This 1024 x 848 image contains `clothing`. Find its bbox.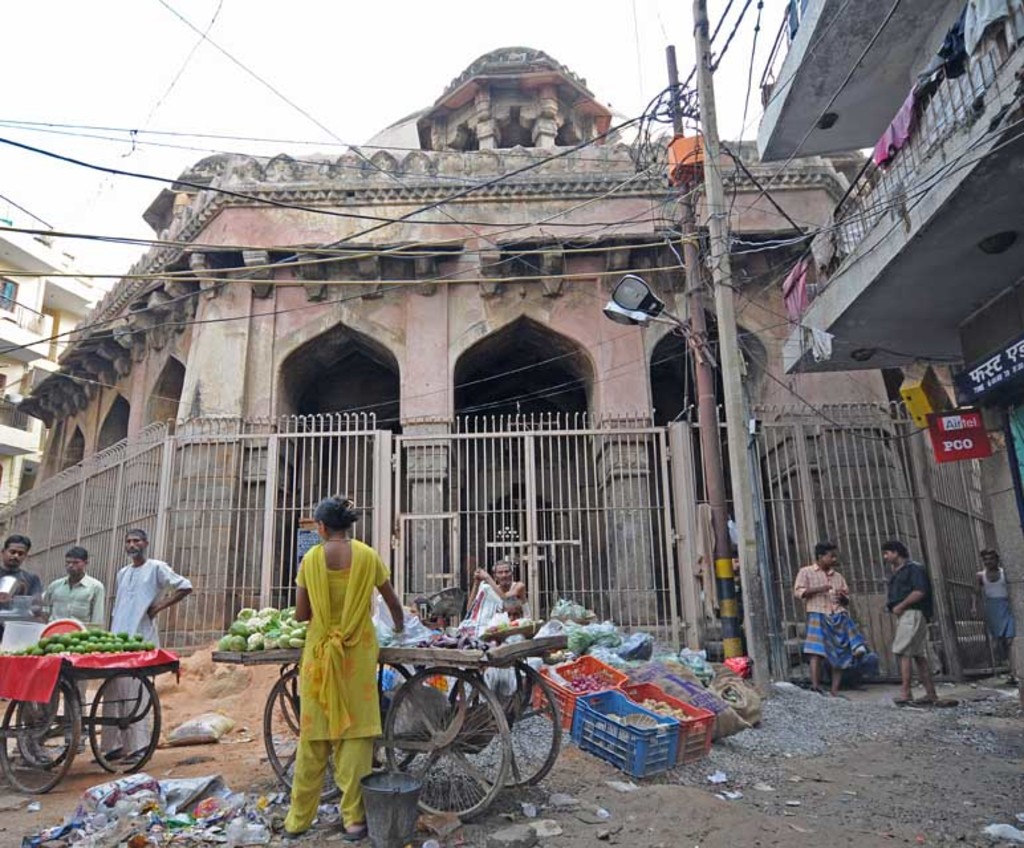
(x1=501, y1=580, x2=535, y2=618).
